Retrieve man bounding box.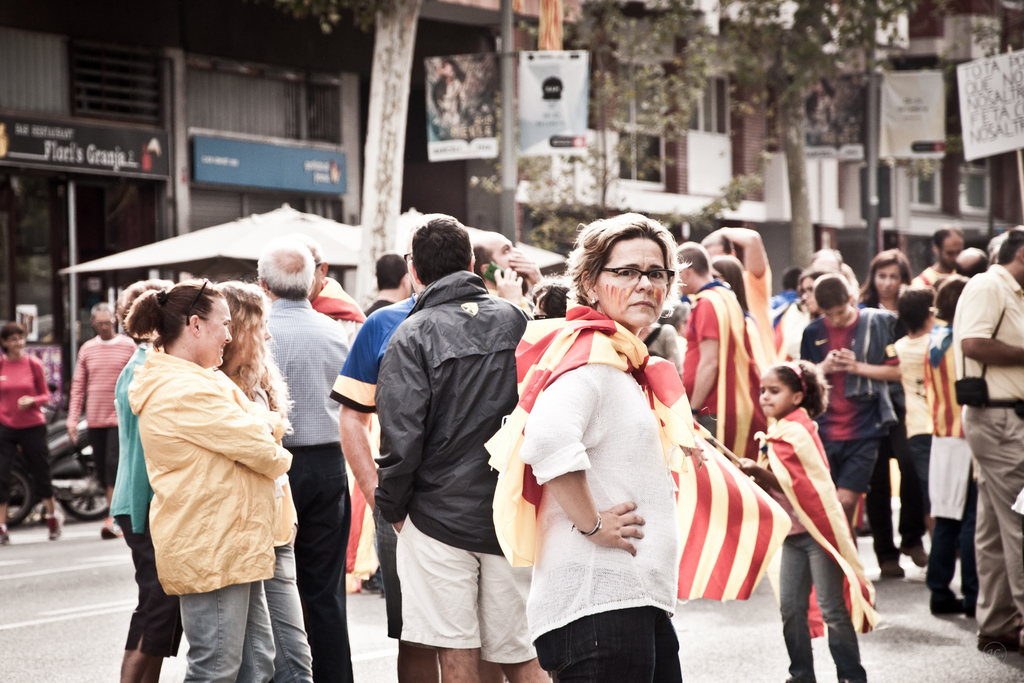
Bounding box: 671,239,762,462.
